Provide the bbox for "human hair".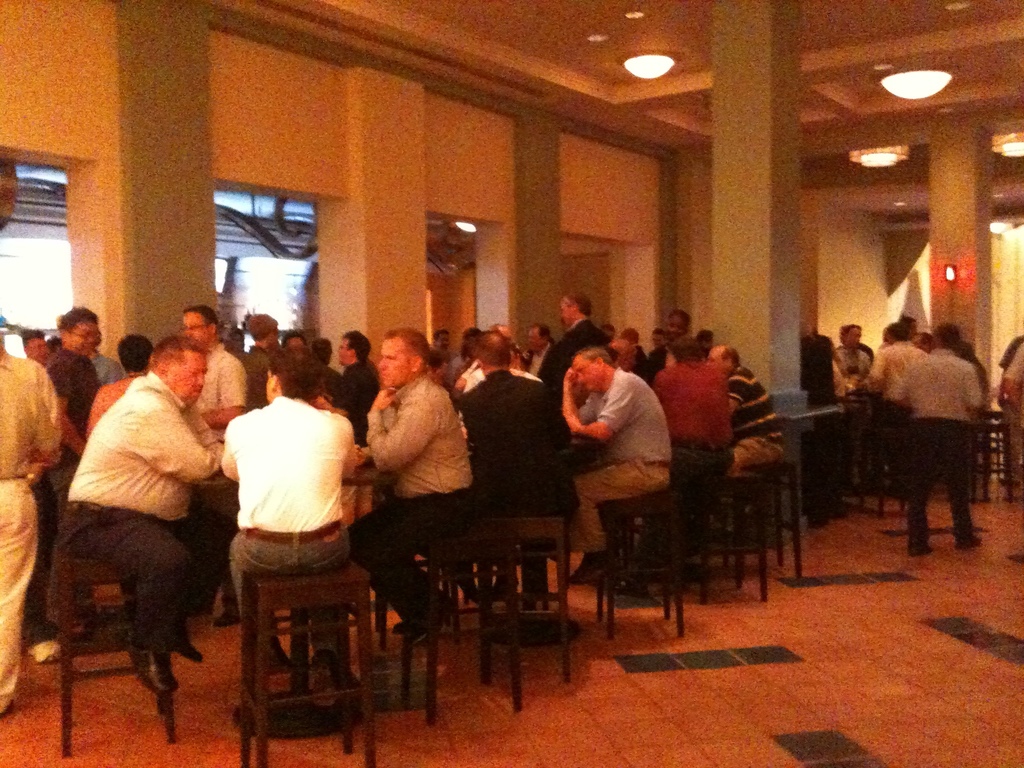
(x1=342, y1=327, x2=372, y2=371).
